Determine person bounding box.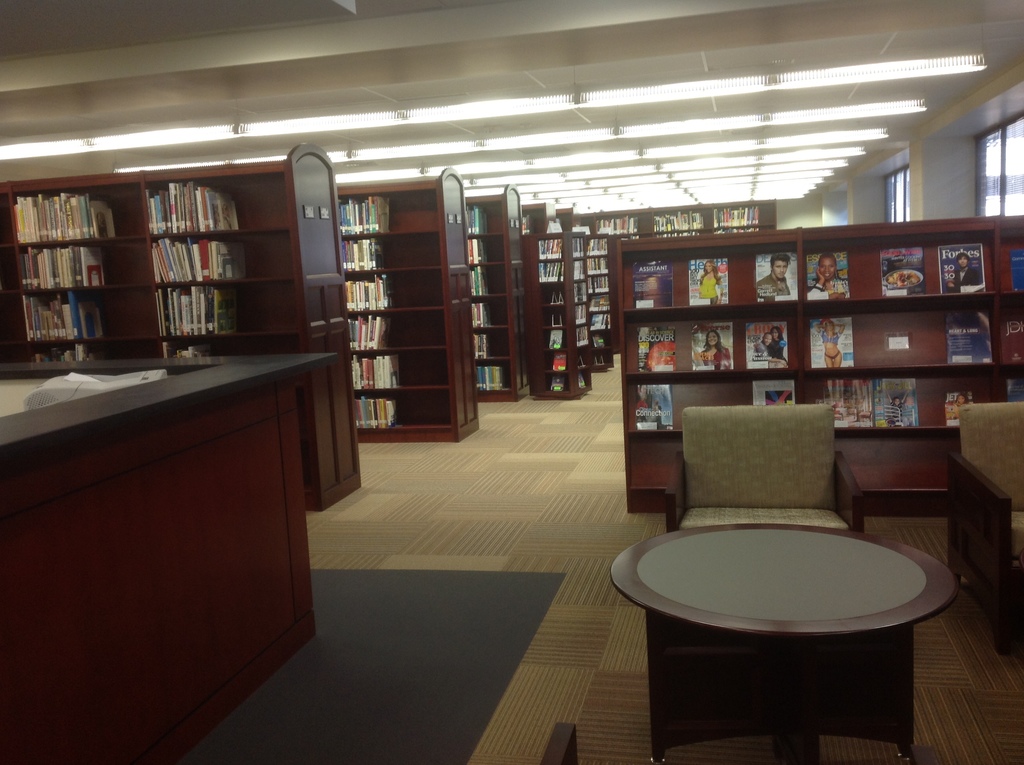
Determined: <region>696, 329, 733, 375</region>.
